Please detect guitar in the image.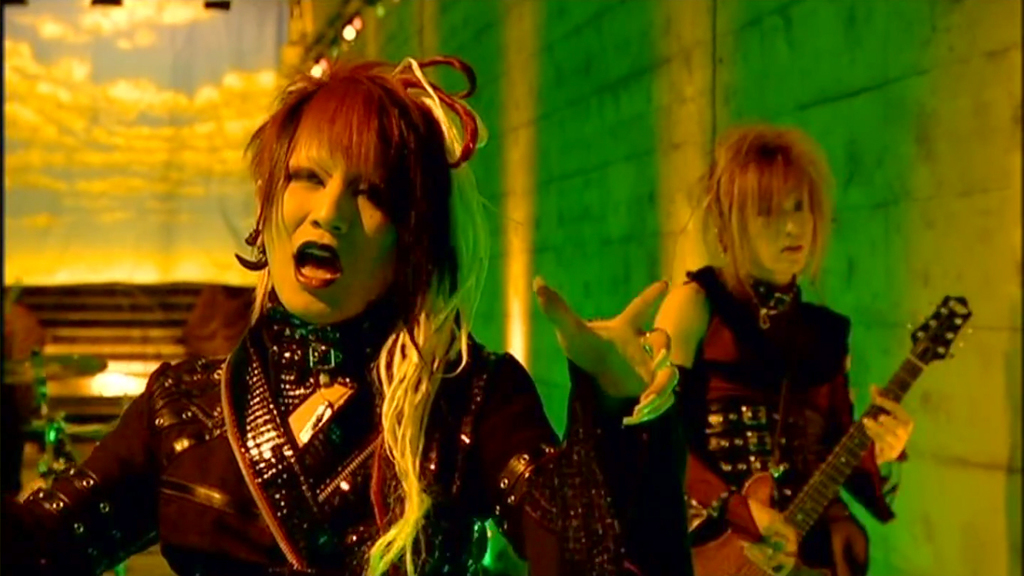
rect(683, 285, 979, 575).
